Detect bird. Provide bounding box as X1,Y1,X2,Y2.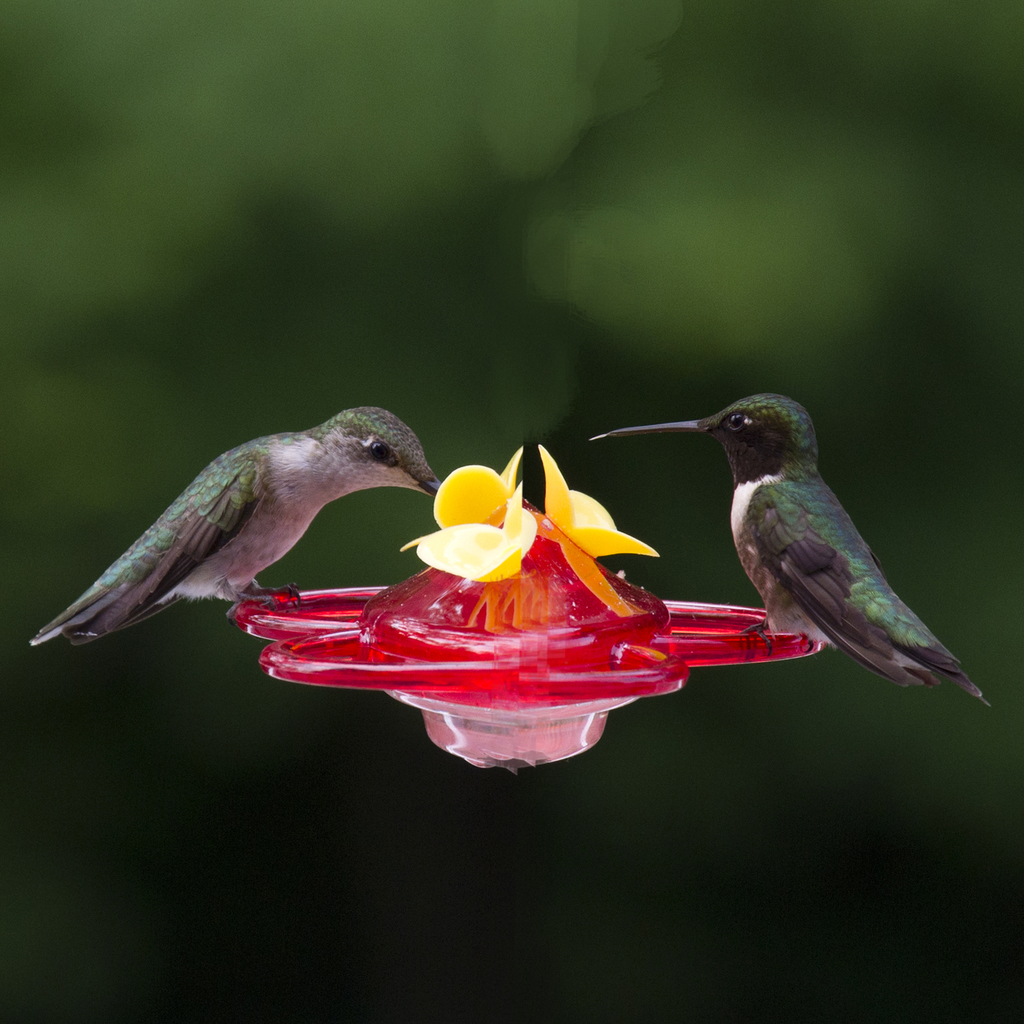
23,396,457,659.
